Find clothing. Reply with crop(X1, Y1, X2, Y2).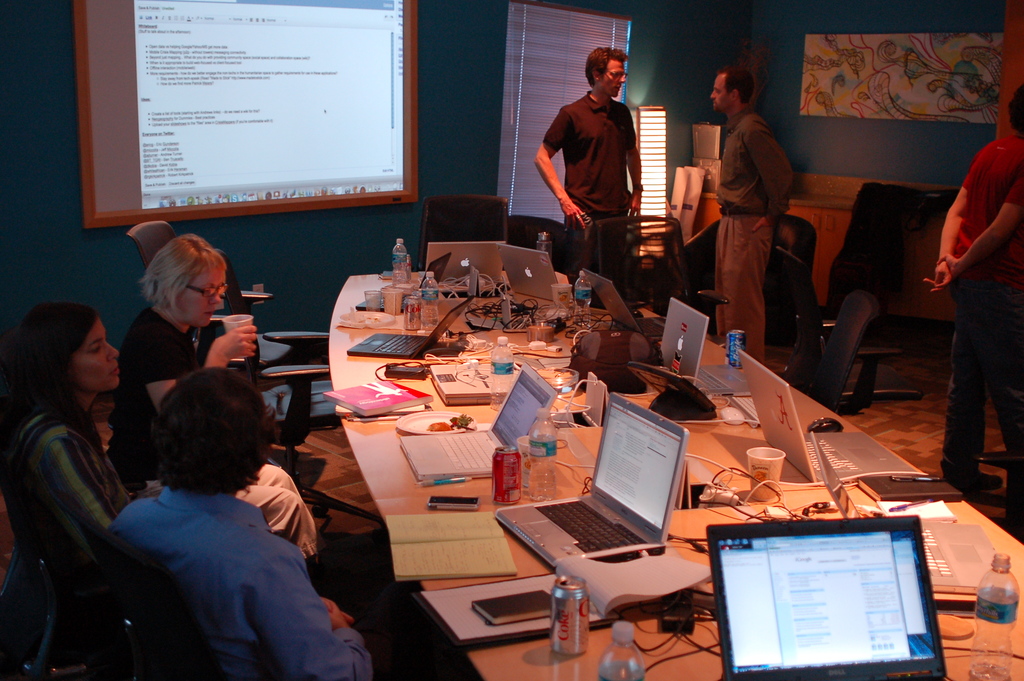
crop(0, 404, 119, 629).
